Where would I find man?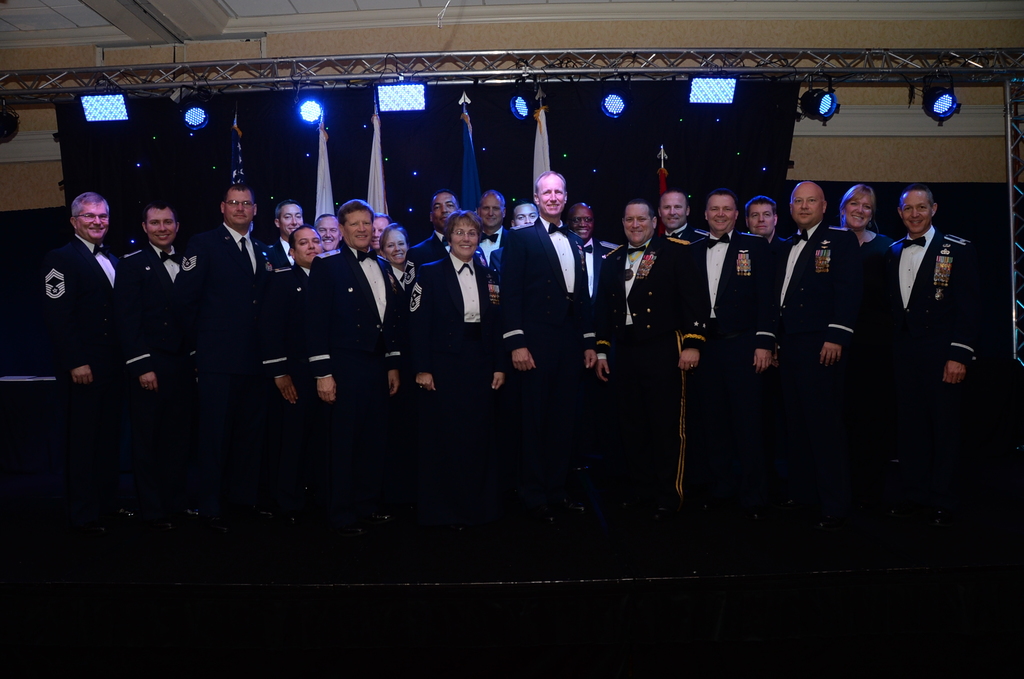
At <bbox>39, 192, 135, 538</bbox>.
